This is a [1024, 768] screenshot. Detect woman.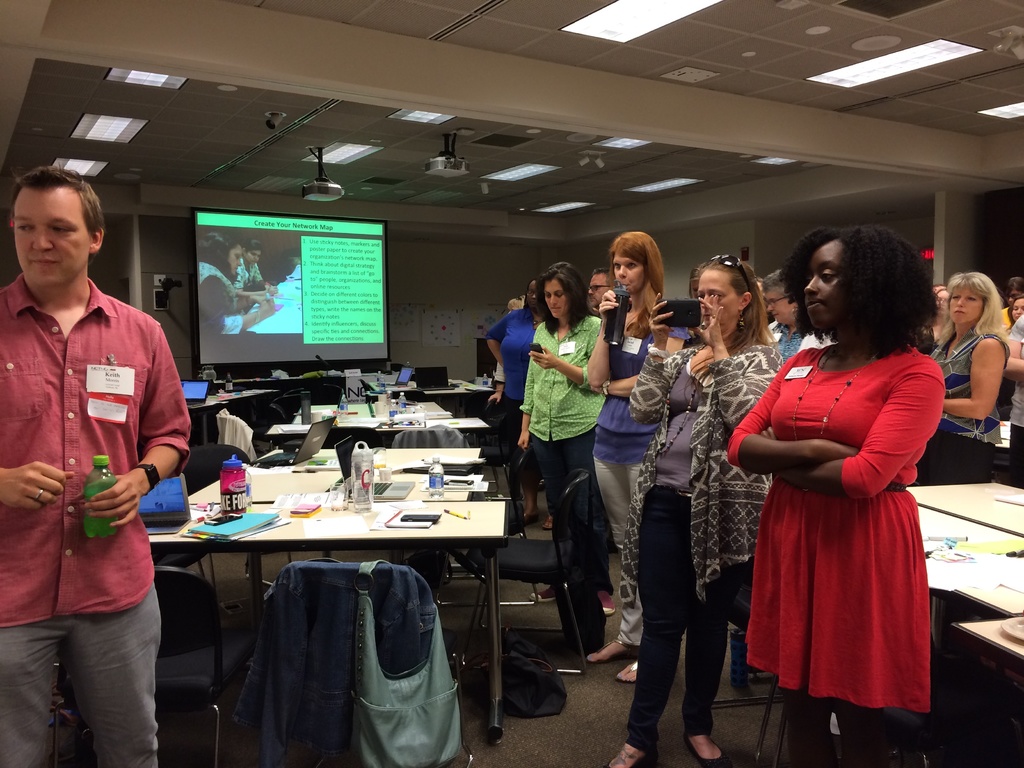
{"left": 1005, "top": 275, "right": 1023, "bottom": 332}.
